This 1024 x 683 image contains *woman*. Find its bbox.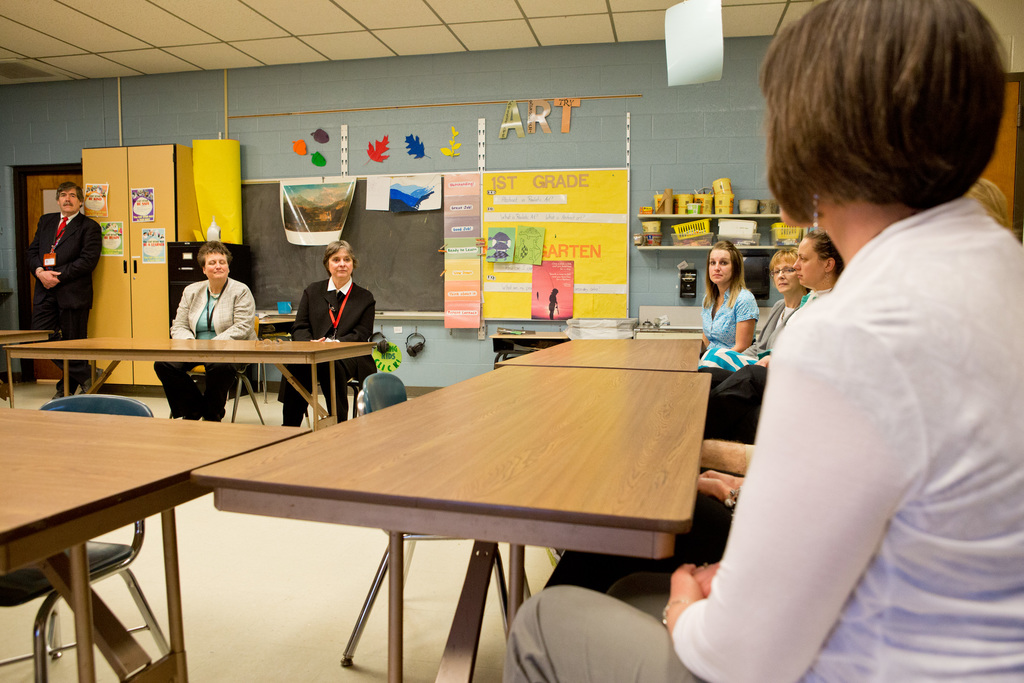
locate(149, 238, 257, 427).
